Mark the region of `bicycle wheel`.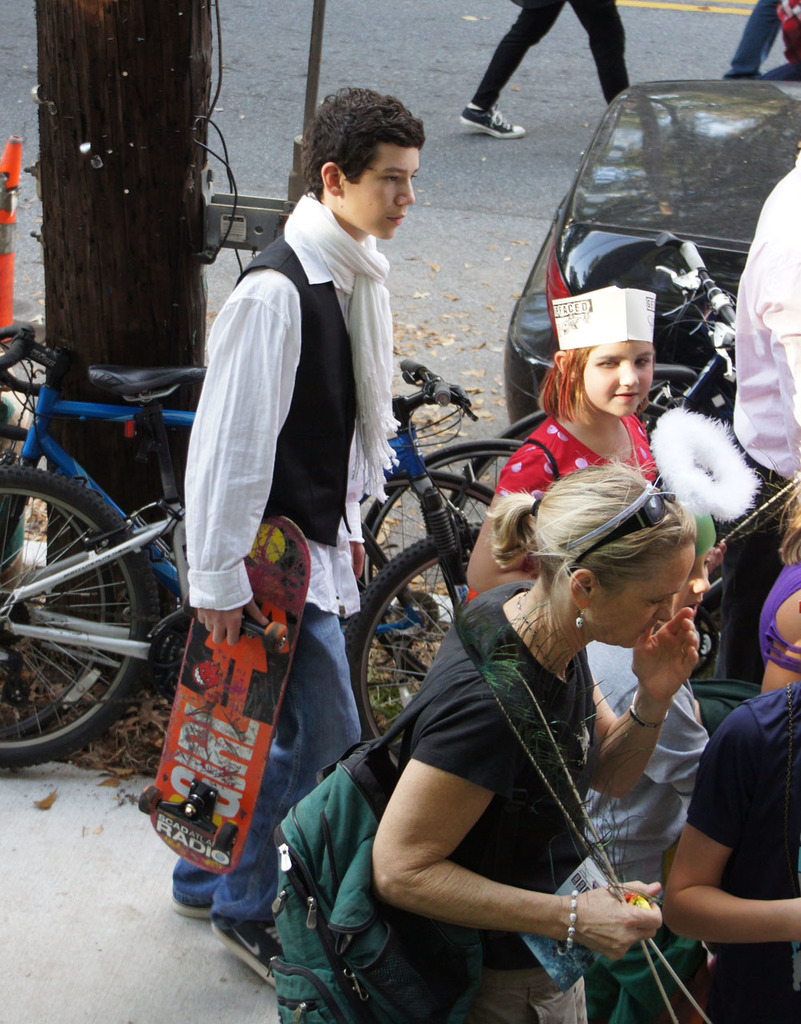
Region: region(342, 459, 509, 607).
